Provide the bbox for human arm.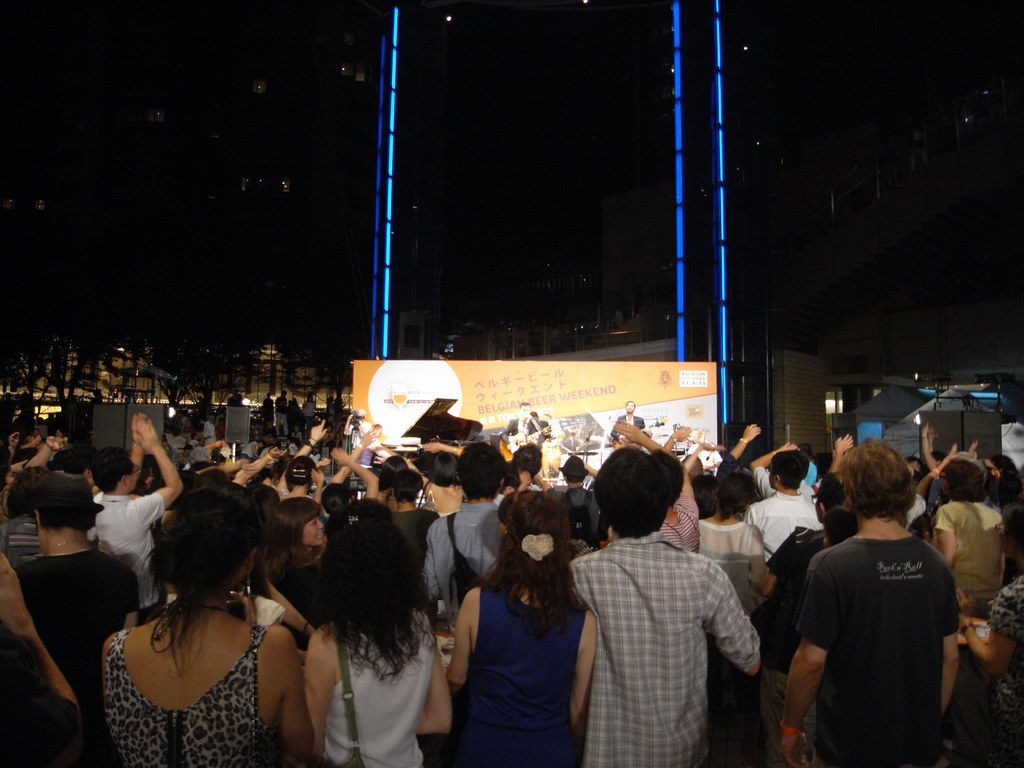
detection(419, 632, 453, 740).
